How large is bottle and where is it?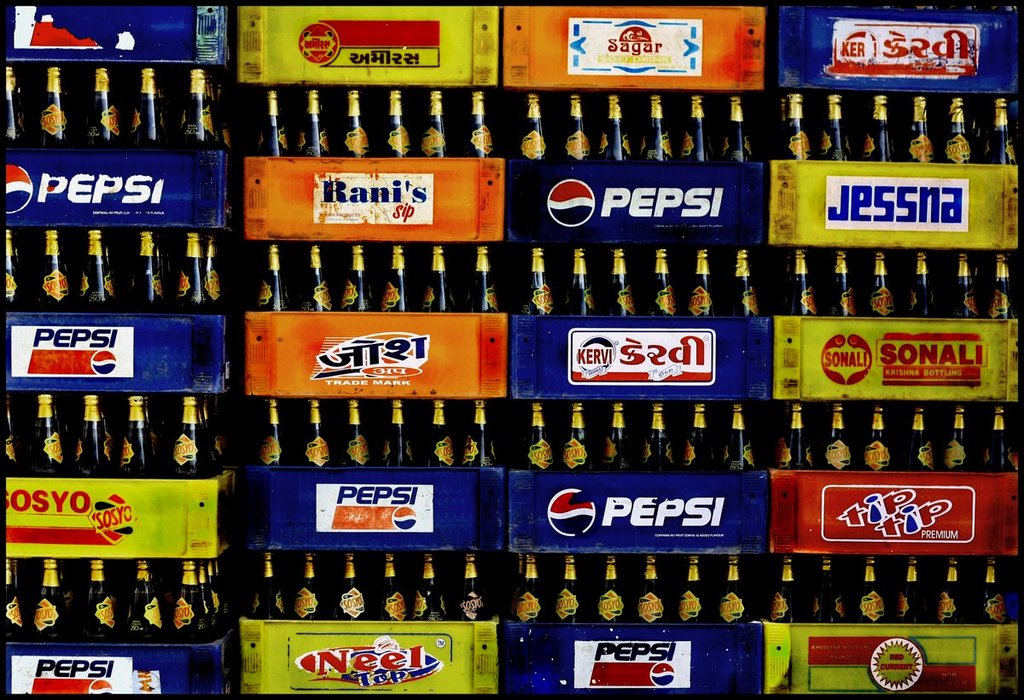
Bounding box: (195,564,215,634).
